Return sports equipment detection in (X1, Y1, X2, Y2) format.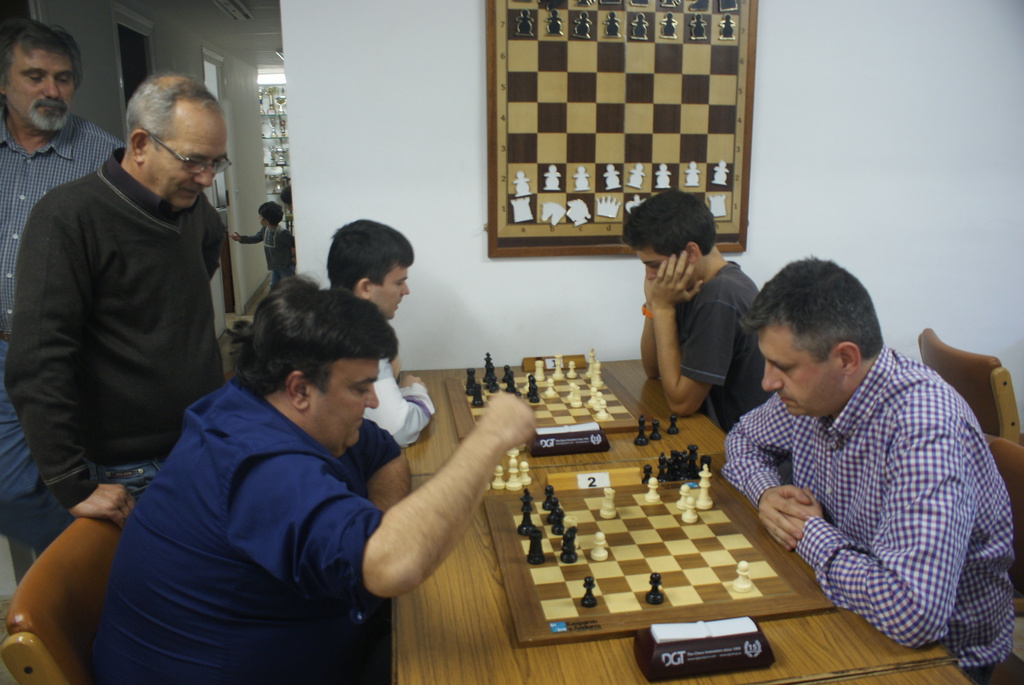
(521, 447, 832, 645).
